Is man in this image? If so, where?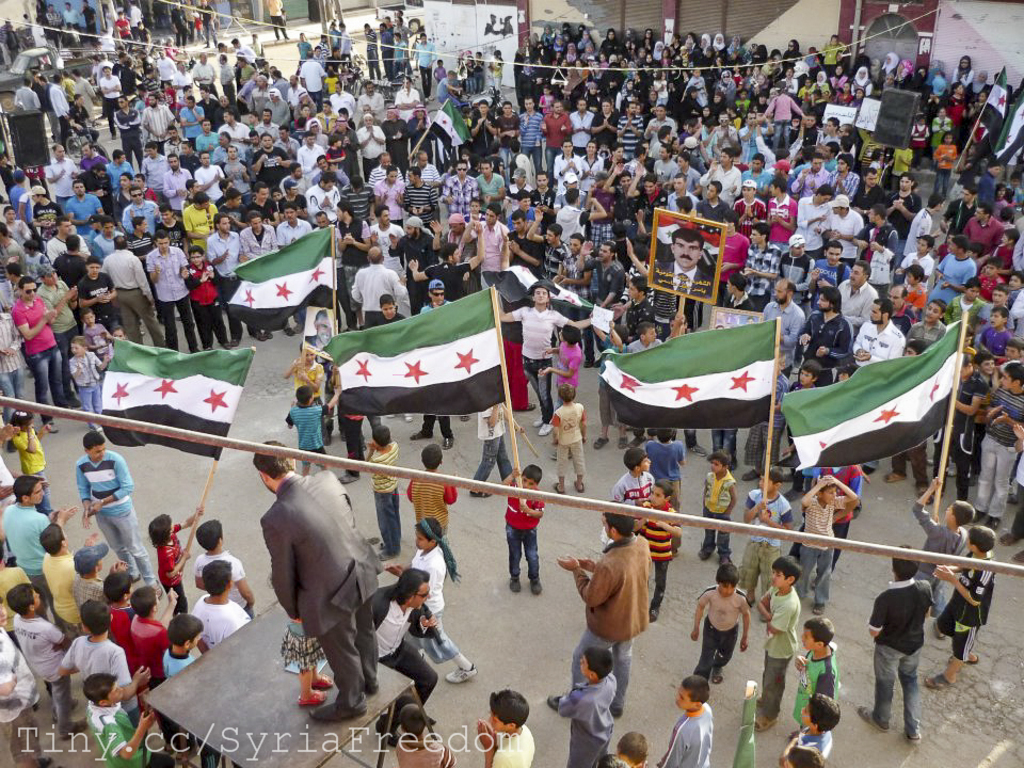
Yes, at {"x1": 195, "y1": 0, "x2": 219, "y2": 48}.
